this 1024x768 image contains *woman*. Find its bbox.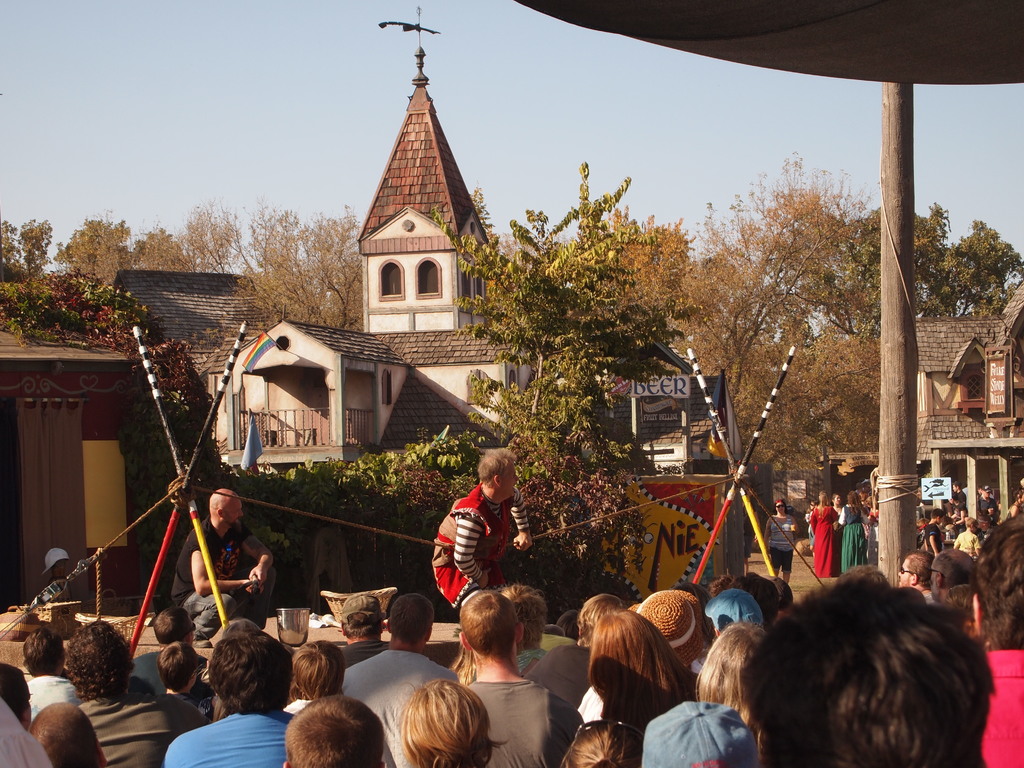
<box>695,621,769,767</box>.
